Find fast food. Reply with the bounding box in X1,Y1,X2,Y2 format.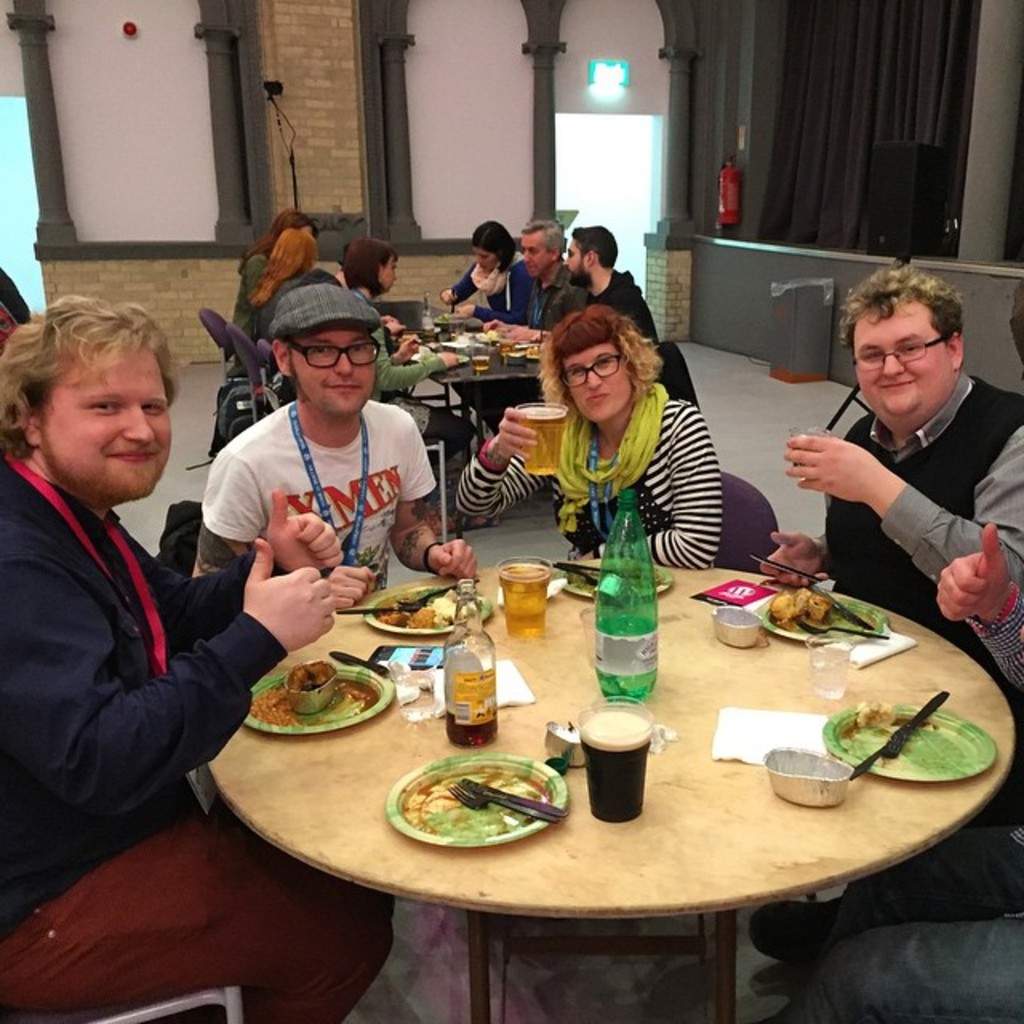
251,653,366,723.
